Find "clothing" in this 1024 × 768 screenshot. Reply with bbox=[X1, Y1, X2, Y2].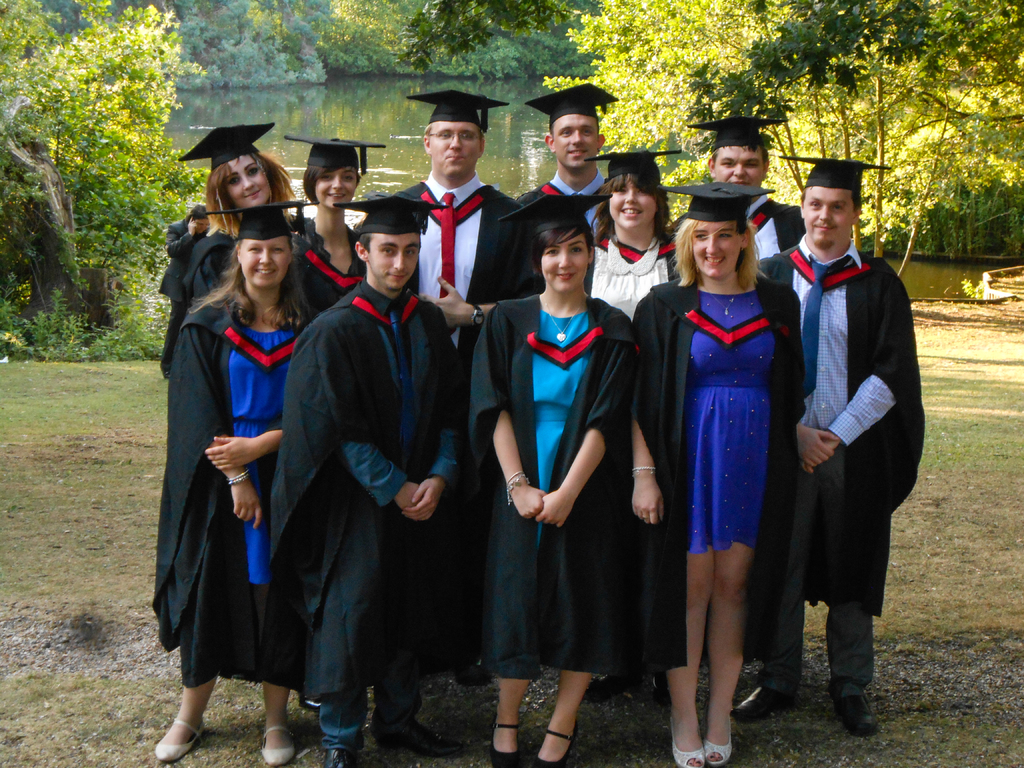
bbox=[630, 276, 806, 675].
